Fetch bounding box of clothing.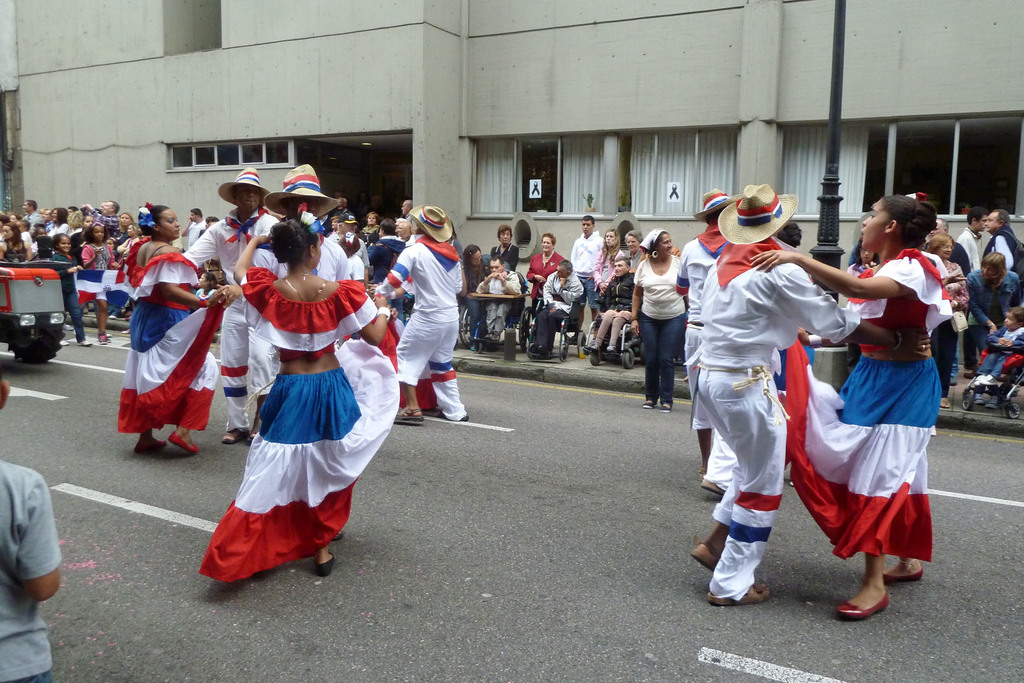
Bbox: pyautogui.locateOnScreen(476, 269, 520, 344).
